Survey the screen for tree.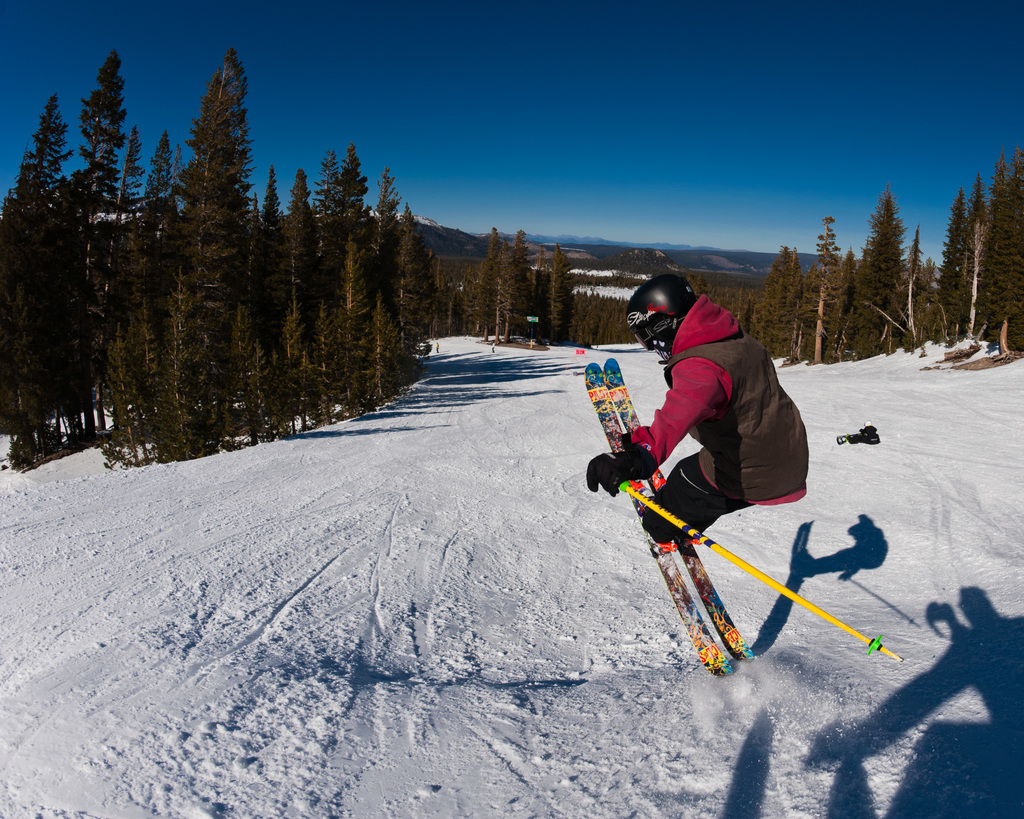
Survey found: 436, 267, 470, 347.
